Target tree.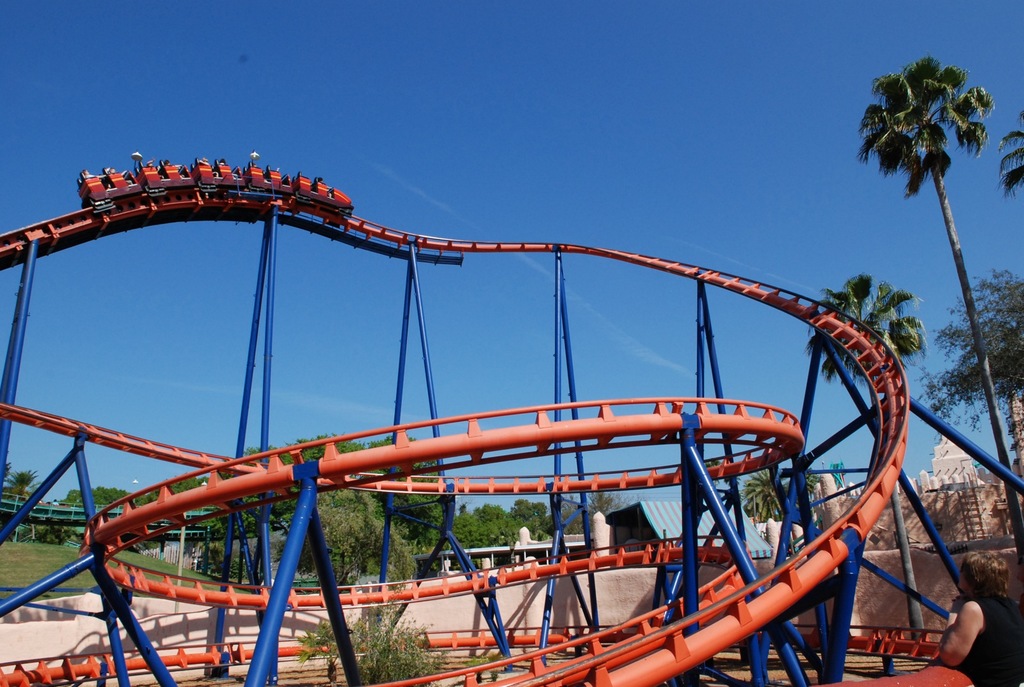
Target region: pyautogui.locateOnScreen(298, 608, 447, 674).
